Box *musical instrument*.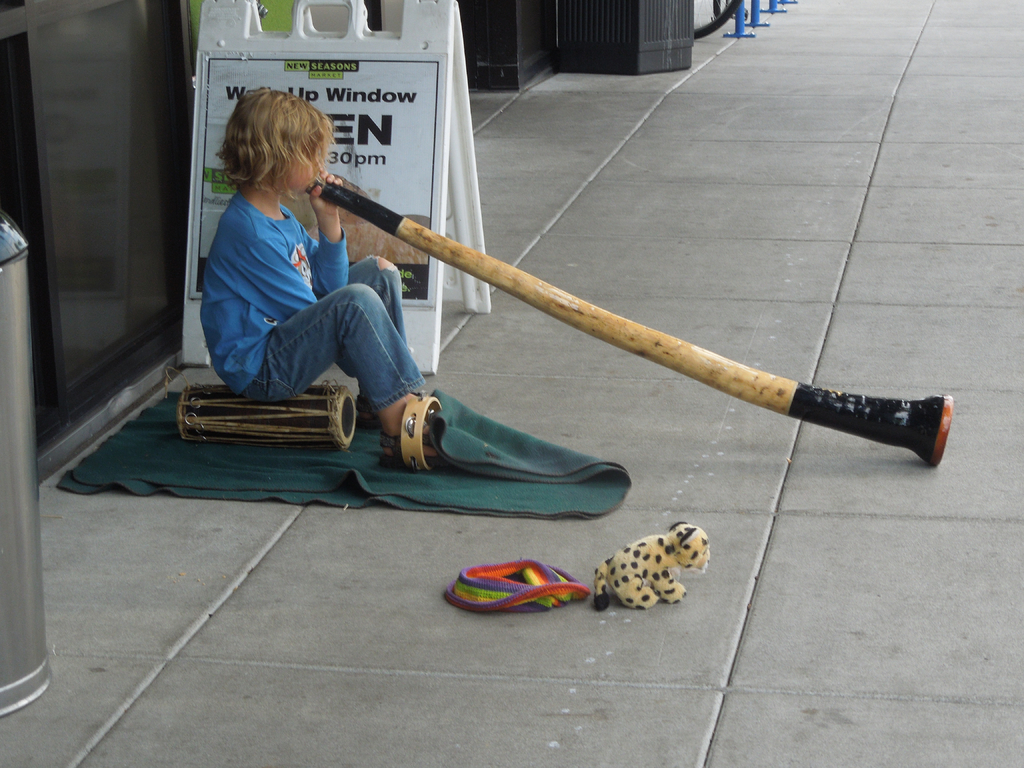
<box>397,400,445,471</box>.
